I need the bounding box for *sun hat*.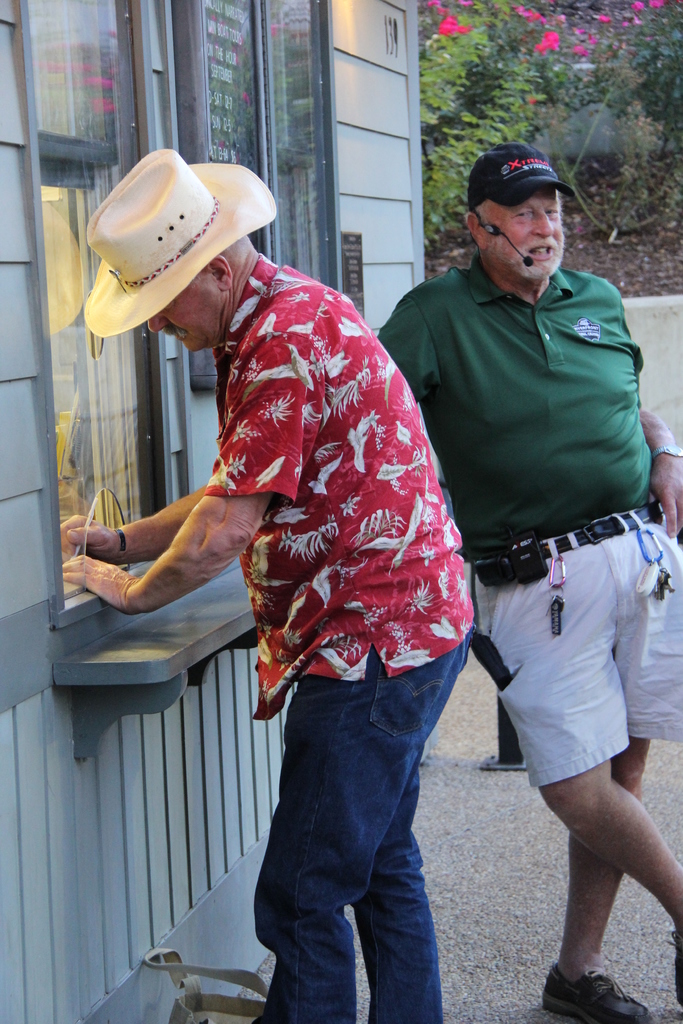
Here it is: <region>83, 147, 276, 337</region>.
